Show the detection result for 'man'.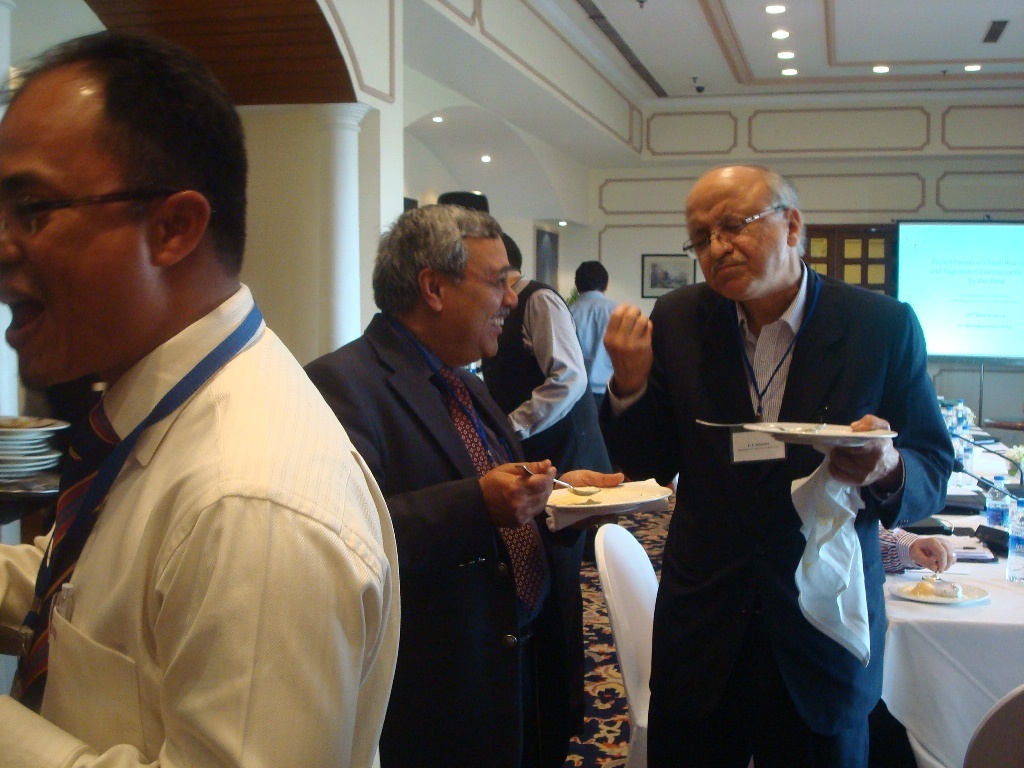
bbox(476, 234, 620, 597).
